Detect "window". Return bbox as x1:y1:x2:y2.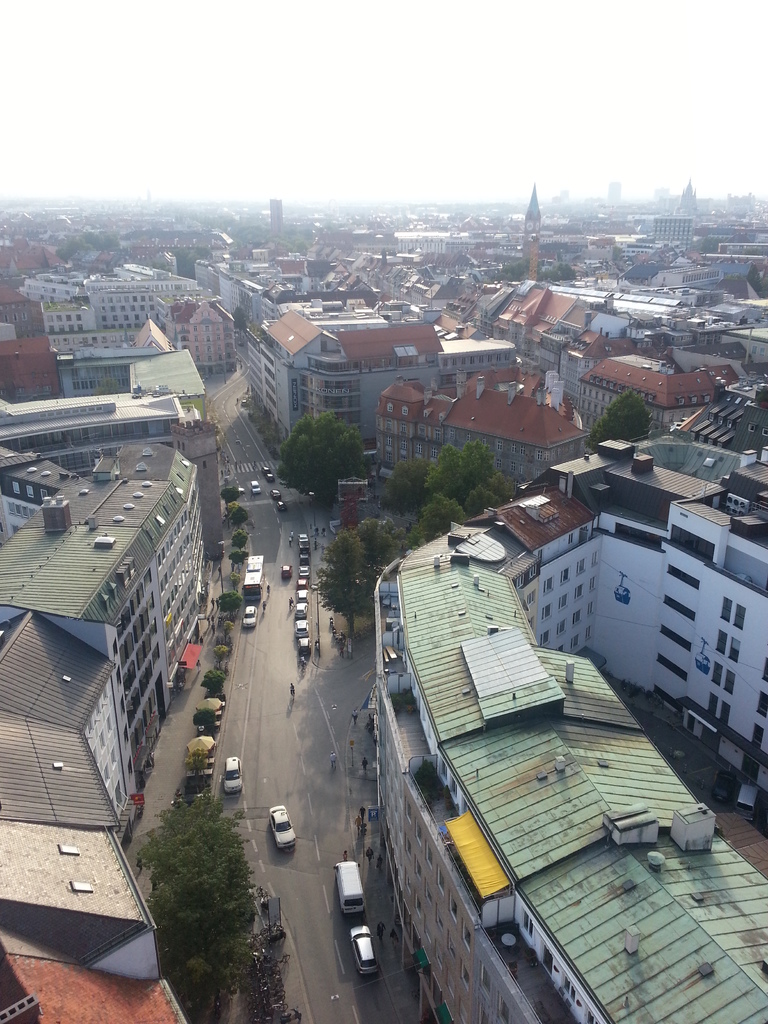
559:595:563:611.
